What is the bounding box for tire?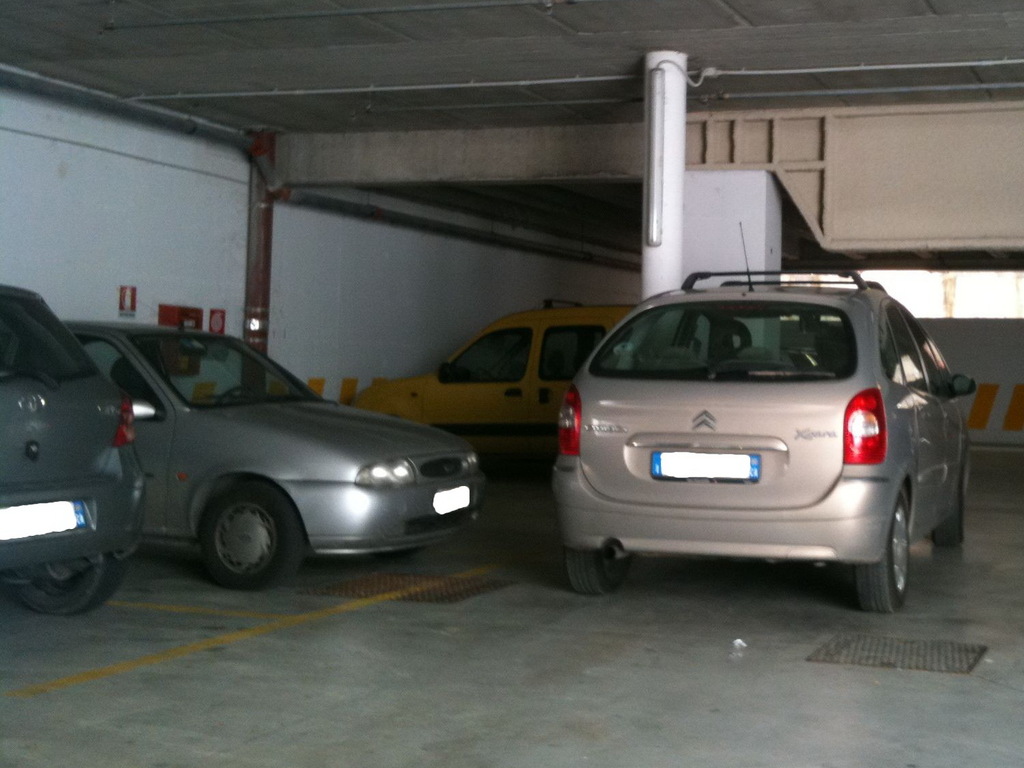
(934, 466, 961, 543).
